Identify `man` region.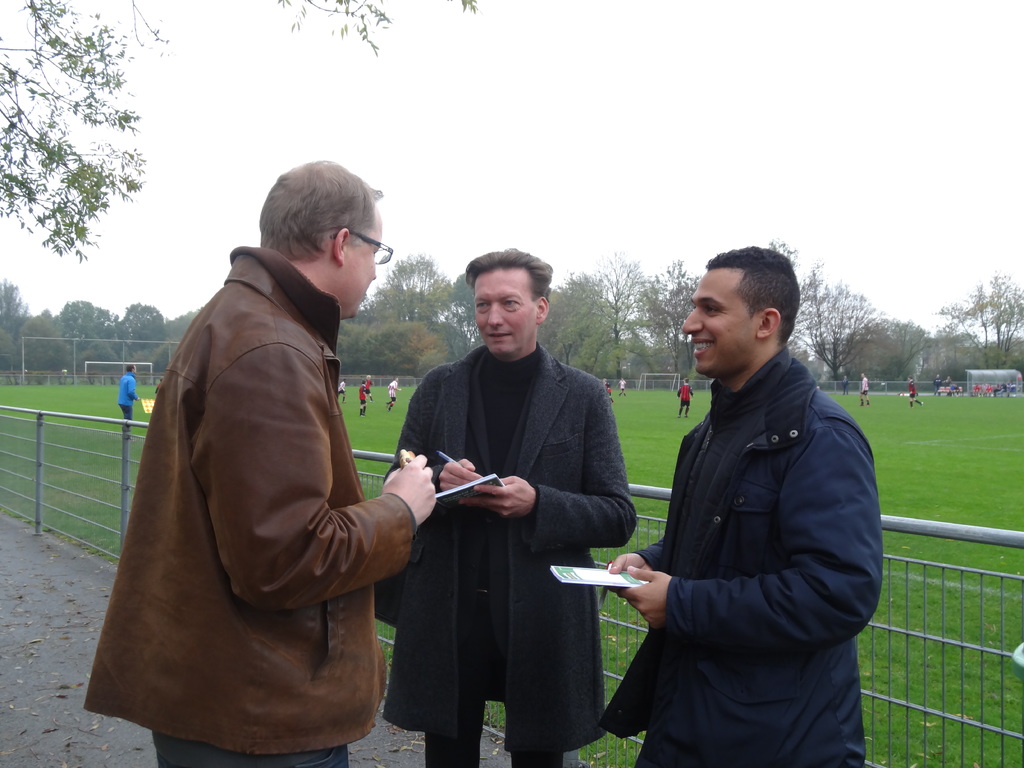
Region: Rect(861, 371, 870, 406).
